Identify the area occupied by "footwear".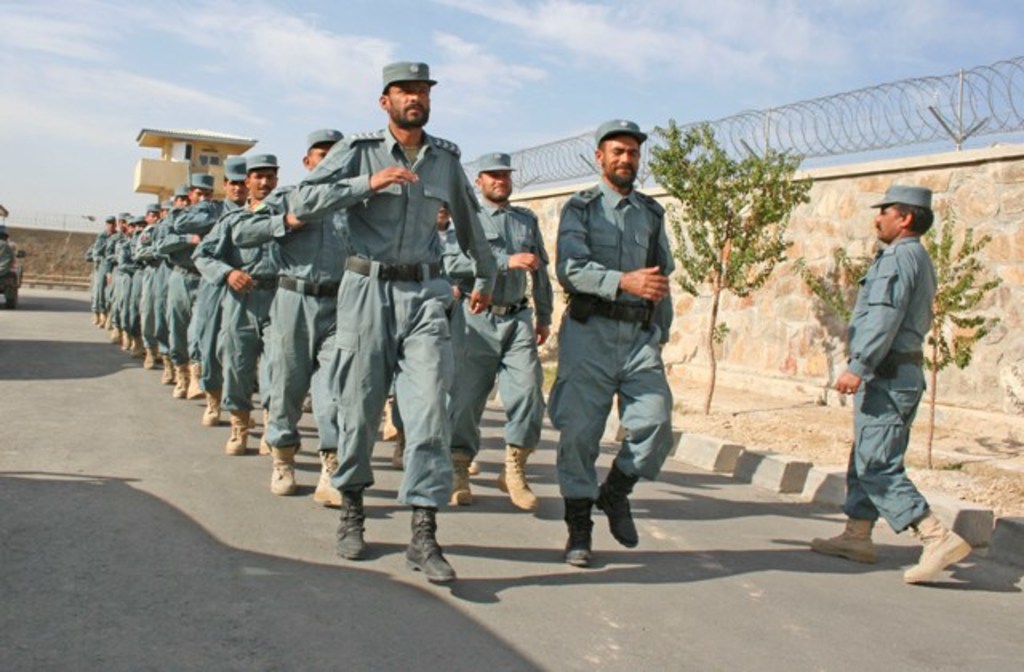
Area: pyautogui.locateOnScreen(557, 499, 589, 570).
